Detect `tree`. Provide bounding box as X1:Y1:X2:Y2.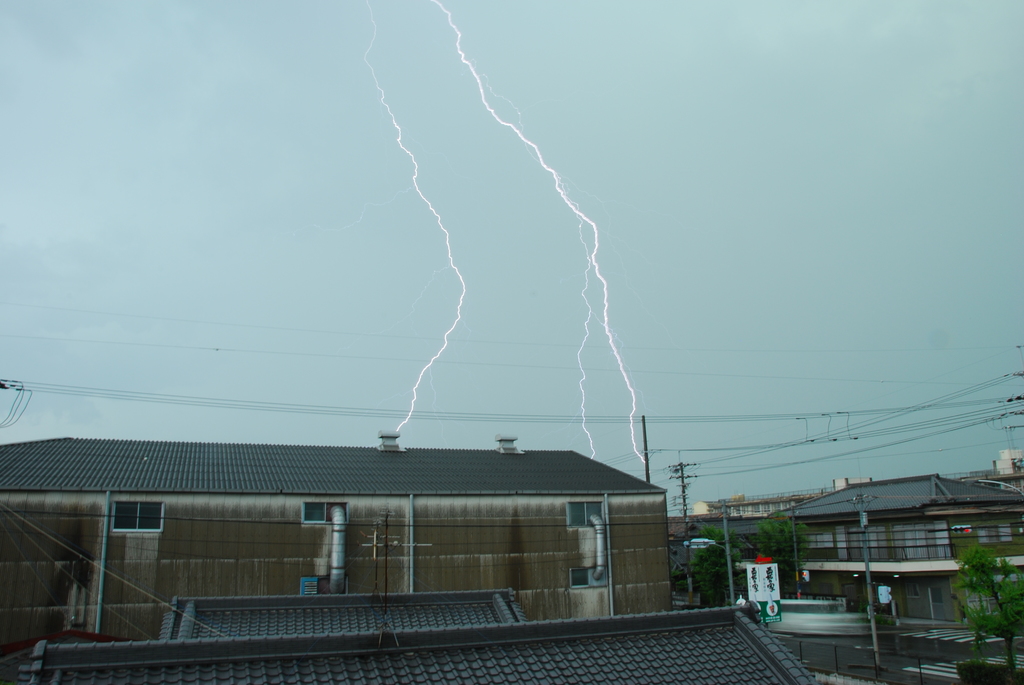
694:546:740:615.
